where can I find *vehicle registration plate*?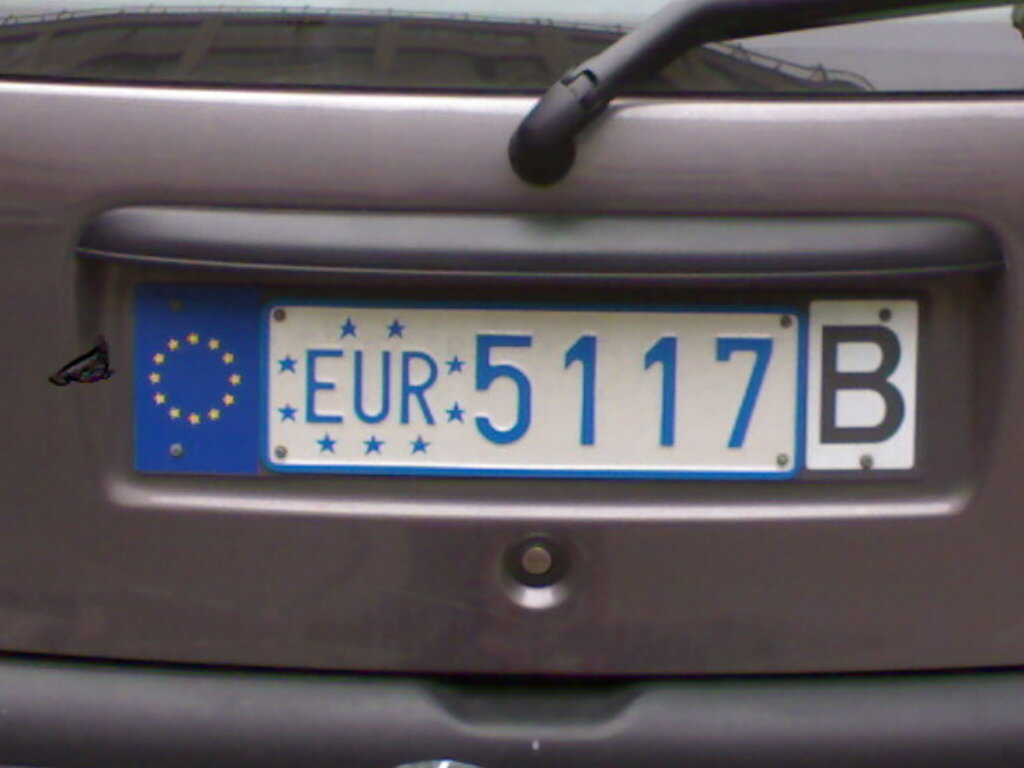
You can find it at <bbox>200, 280, 833, 514</bbox>.
